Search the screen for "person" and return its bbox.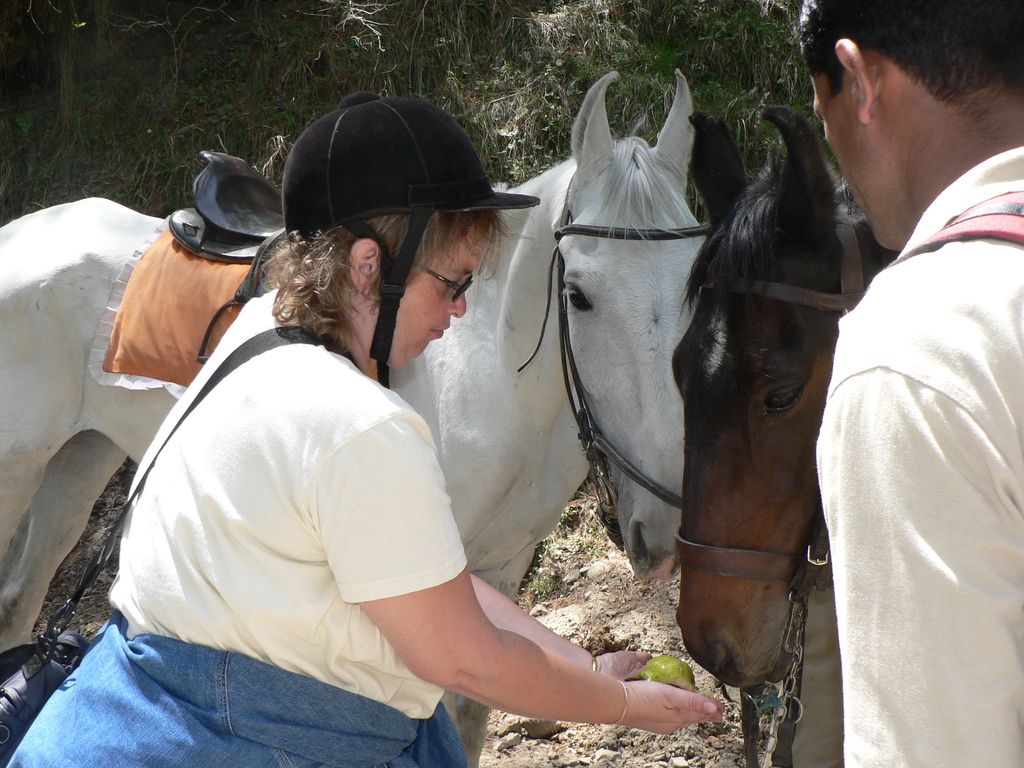
Found: crop(6, 89, 730, 767).
